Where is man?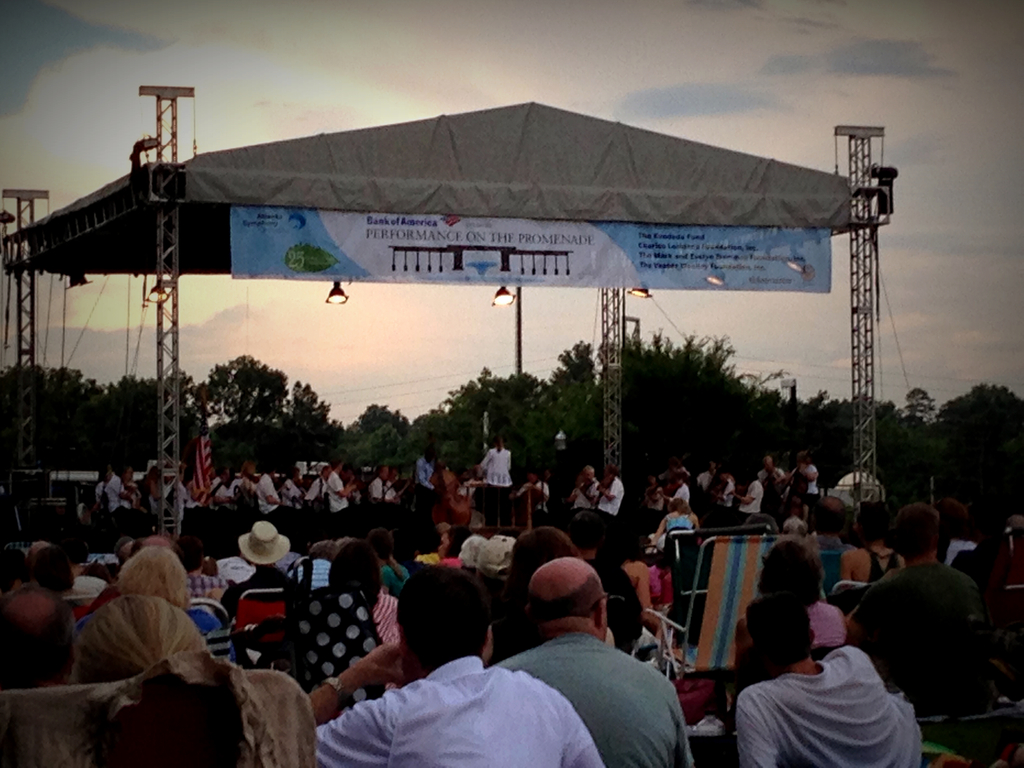
pyautogui.locateOnScreen(575, 458, 623, 539).
